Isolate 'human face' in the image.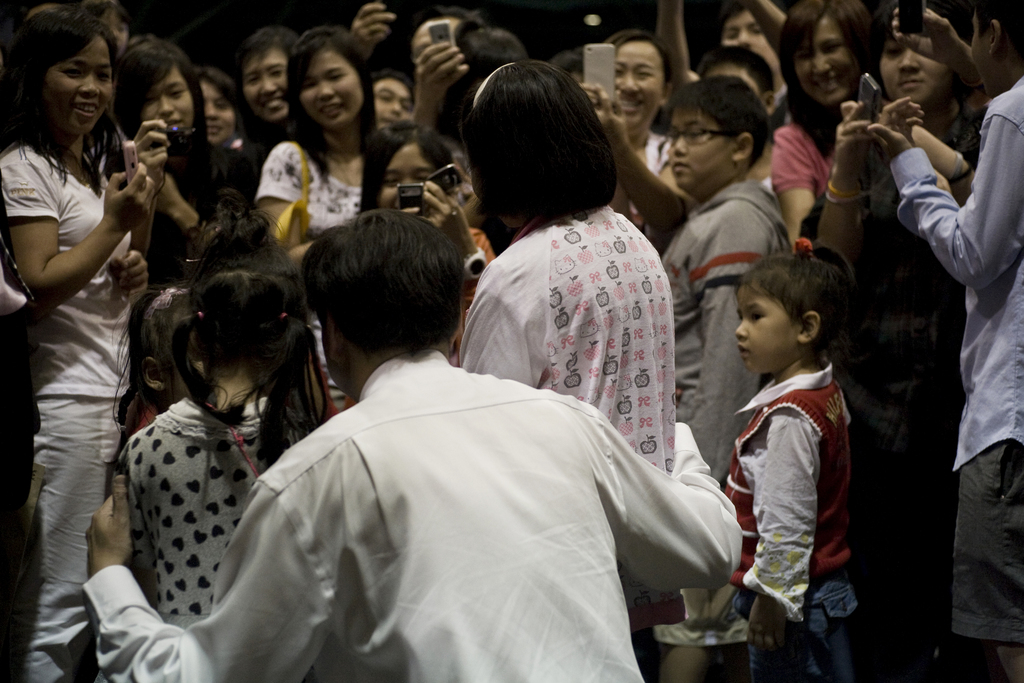
Isolated region: select_region(876, 24, 941, 103).
